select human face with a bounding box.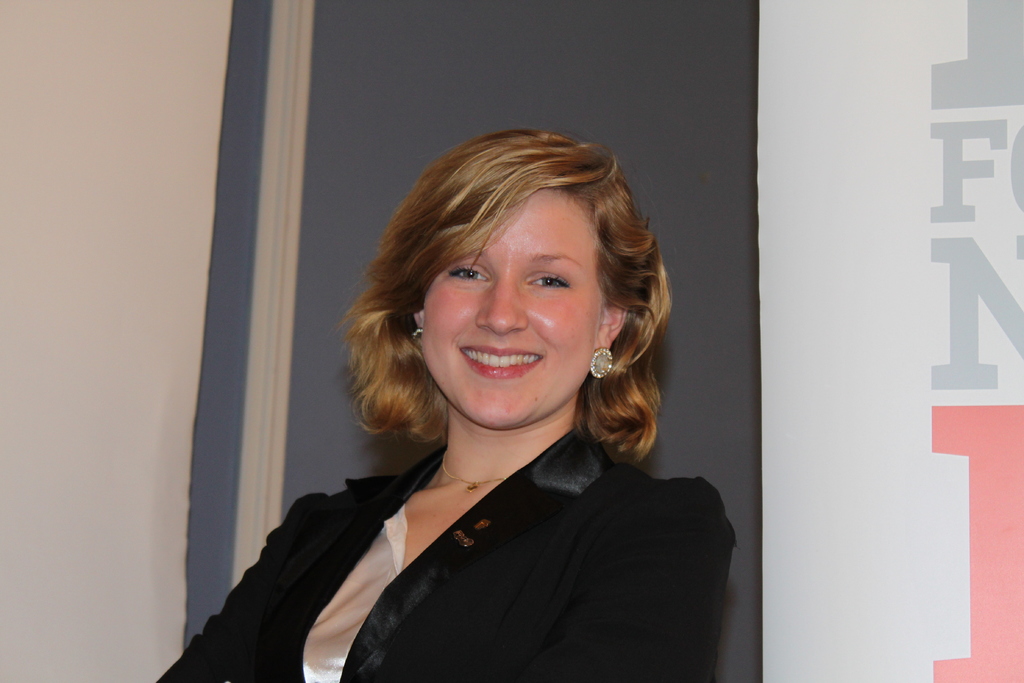
{"x1": 420, "y1": 188, "x2": 600, "y2": 432}.
